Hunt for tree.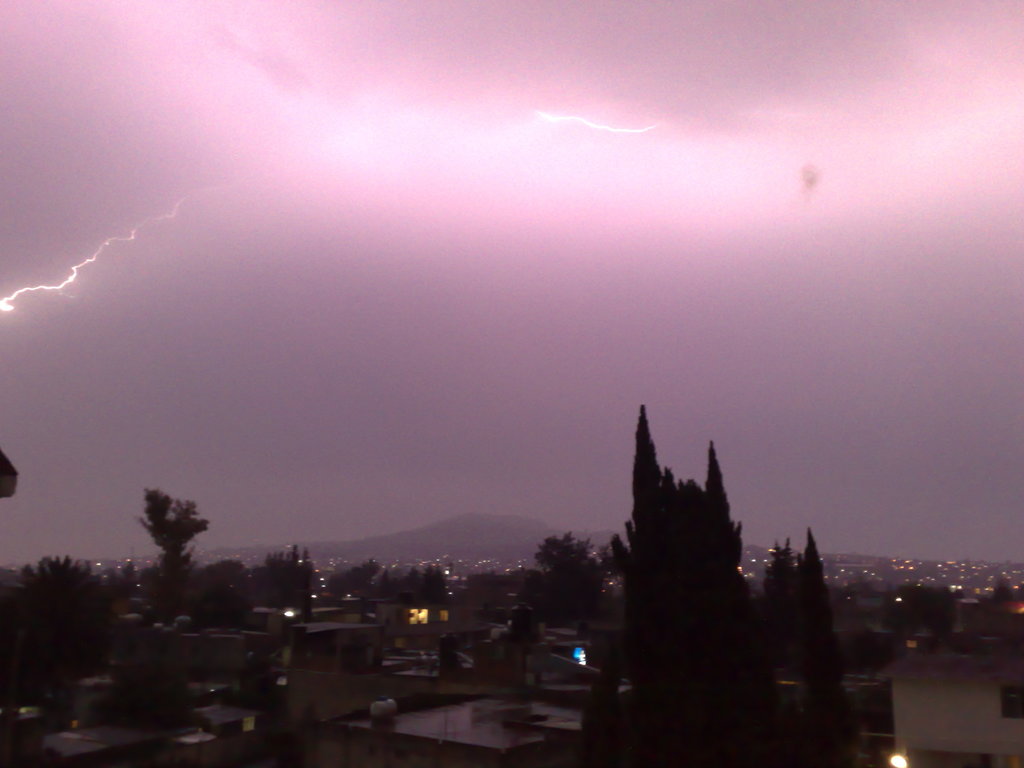
Hunted down at [x1=521, y1=532, x2=605, y2=631].
